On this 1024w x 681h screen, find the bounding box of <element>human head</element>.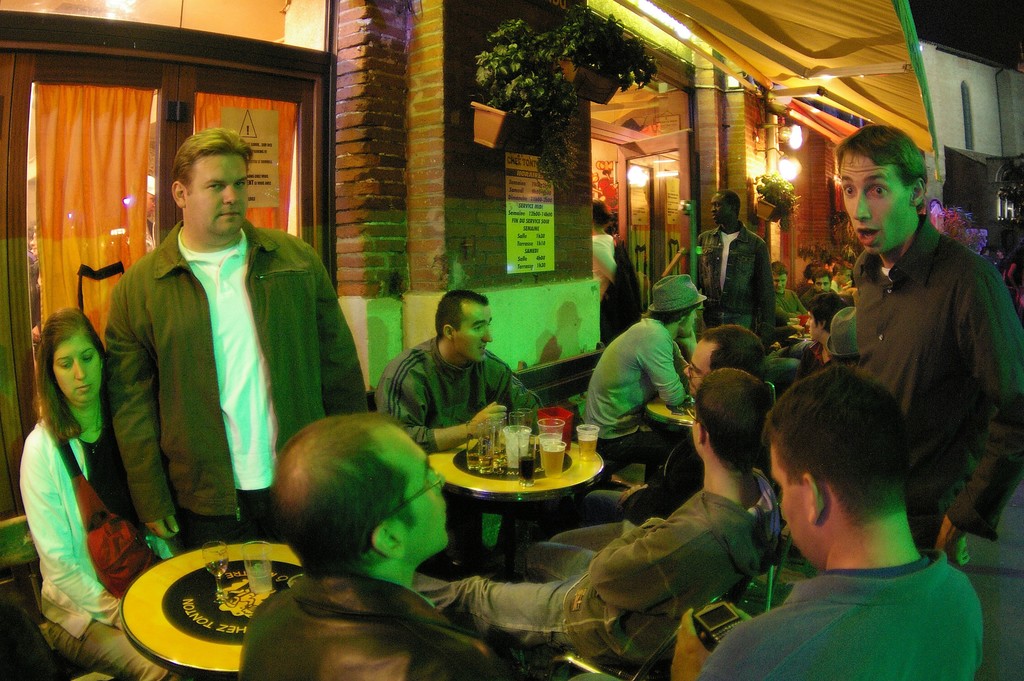
Bounding box: left=644, top=272, right=710, bottom=338.
